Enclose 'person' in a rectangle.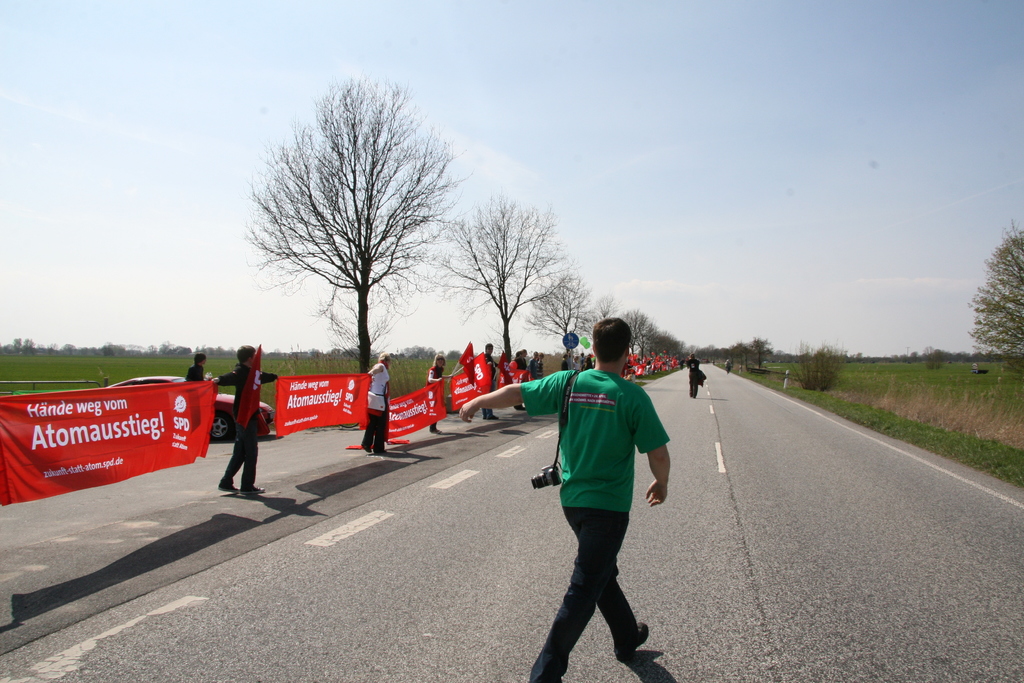
[533,354,547,379].
